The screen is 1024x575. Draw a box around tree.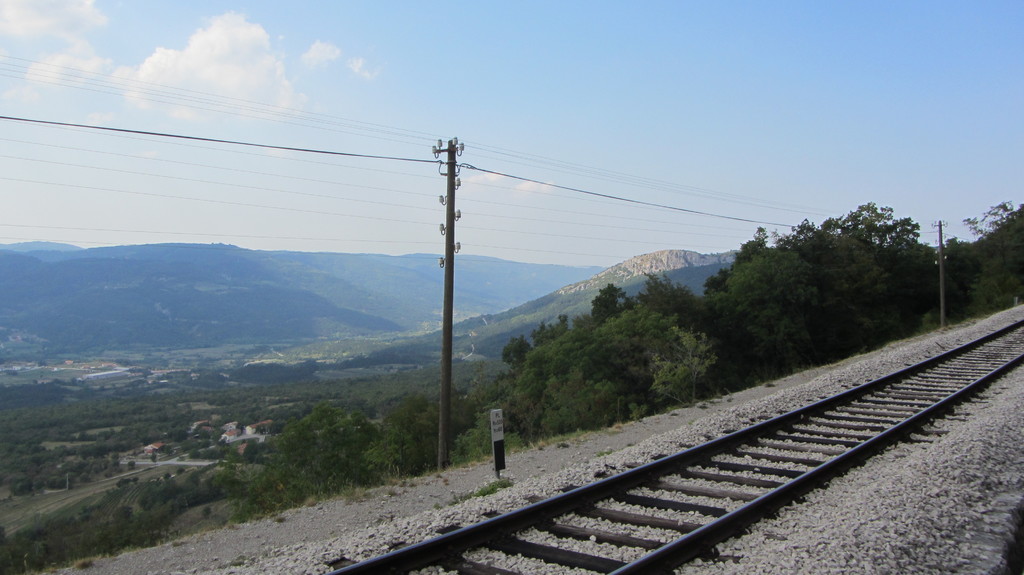
[357,387,496,479].
